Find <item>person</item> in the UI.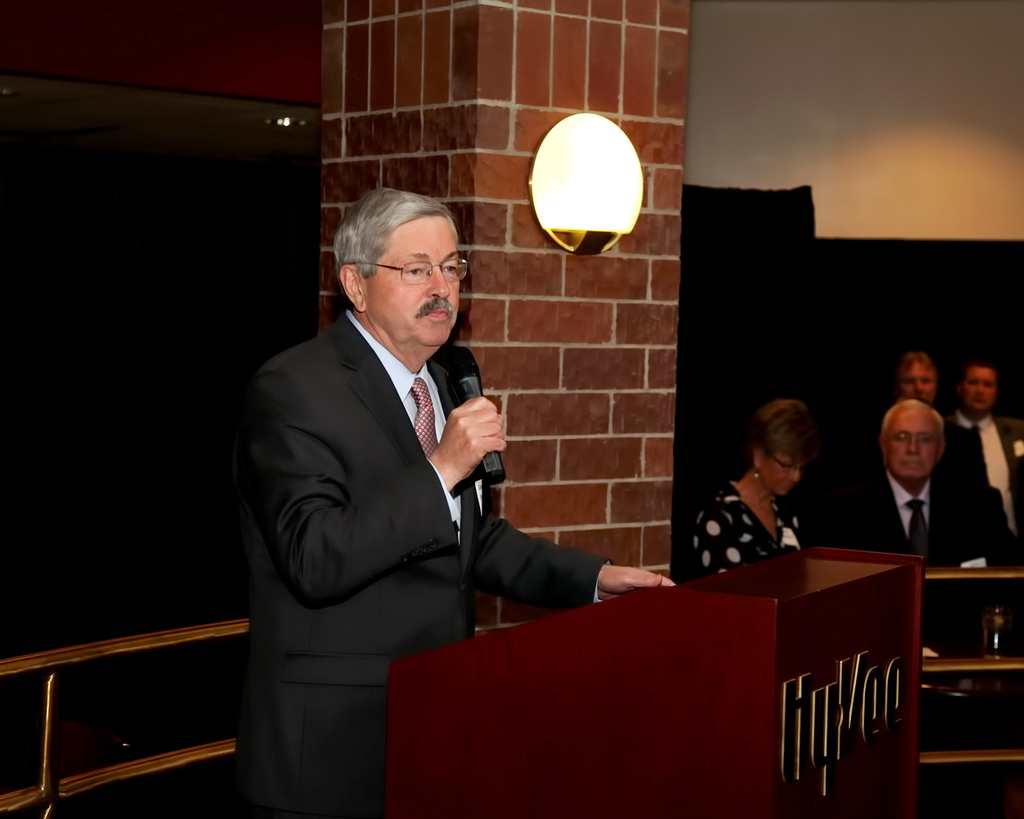
UI element at left=854, top=401, right=995, bottom=566.
